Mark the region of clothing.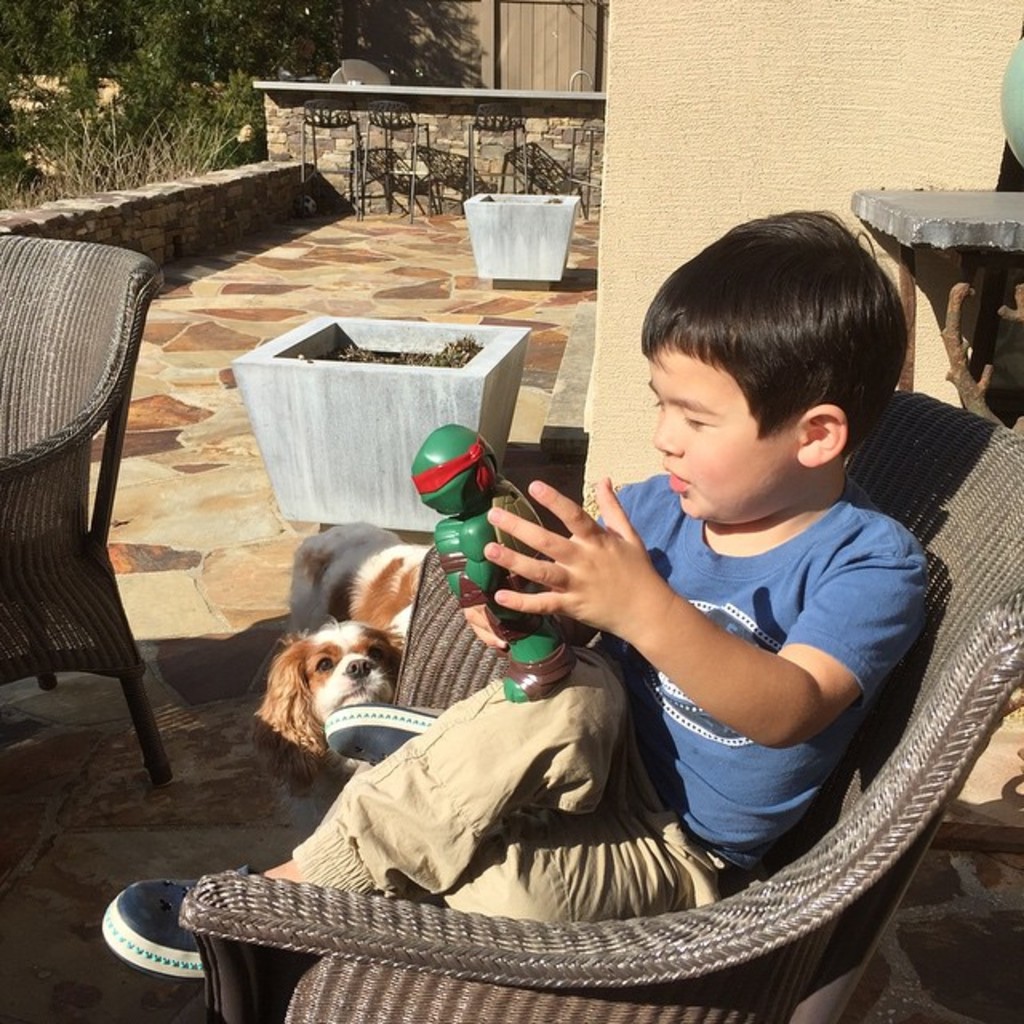
Region: l=286, t=467, r=931, b=930.
